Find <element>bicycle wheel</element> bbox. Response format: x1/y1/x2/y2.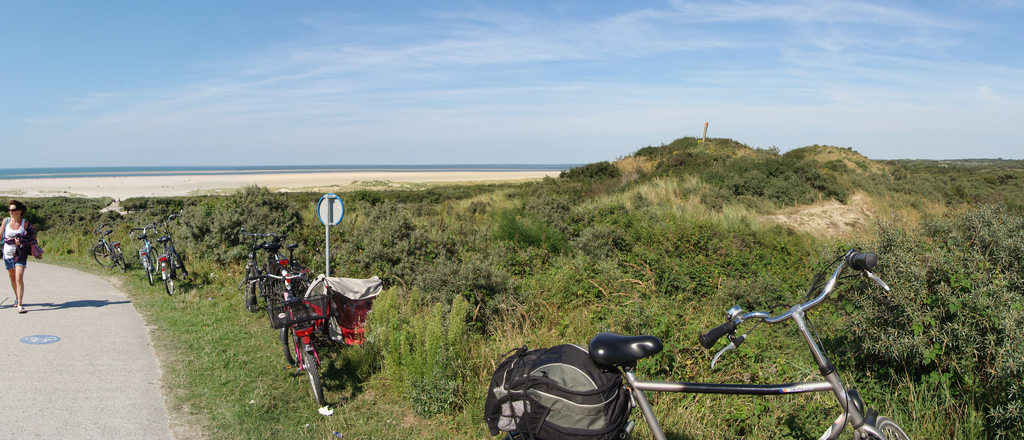
862/414/912/439.
